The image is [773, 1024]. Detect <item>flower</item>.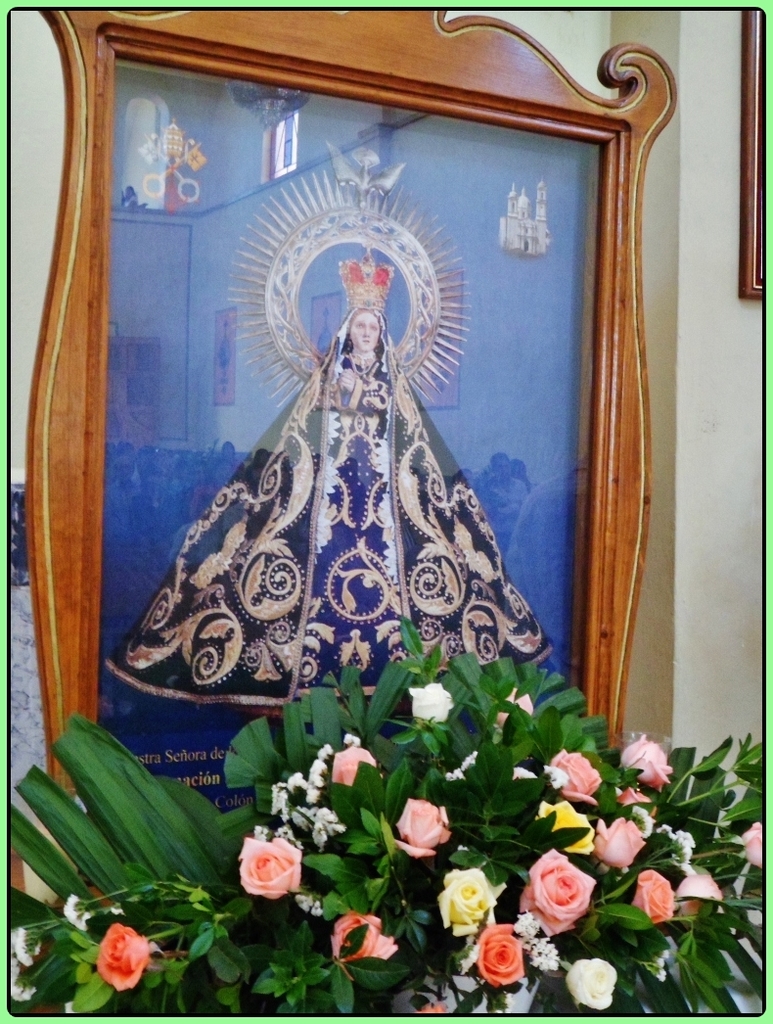
Detection: Rect(624, 733, 673, 788).
